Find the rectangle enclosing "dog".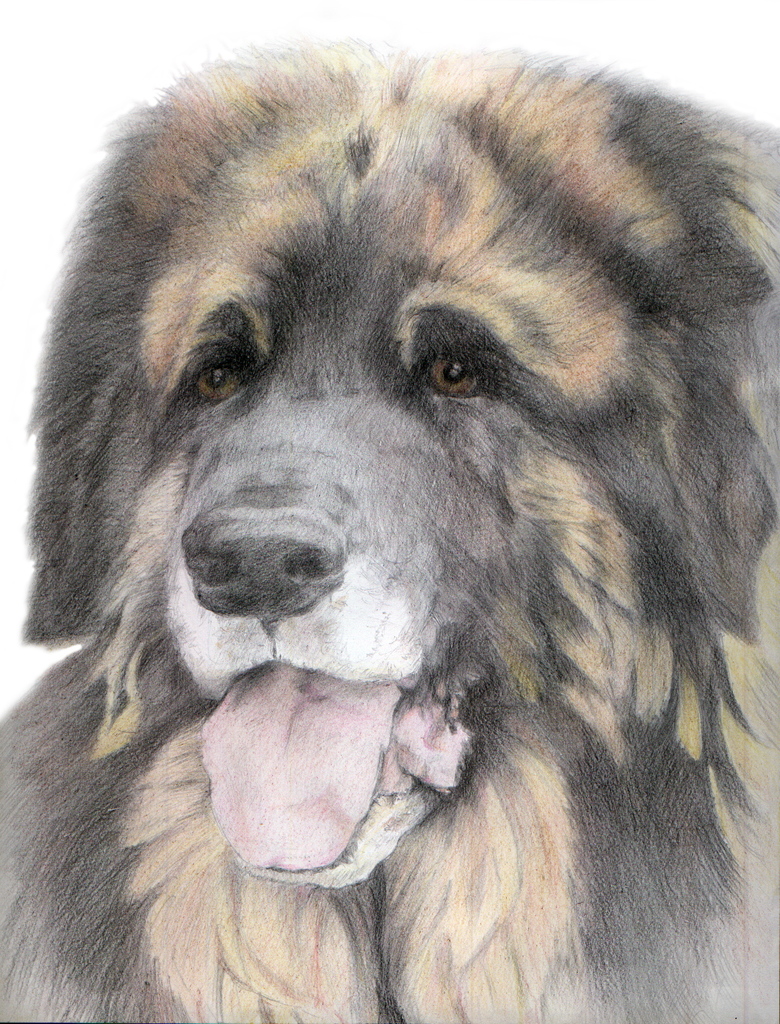
(x1=0, y1=32, x2=779, y2=1023).
